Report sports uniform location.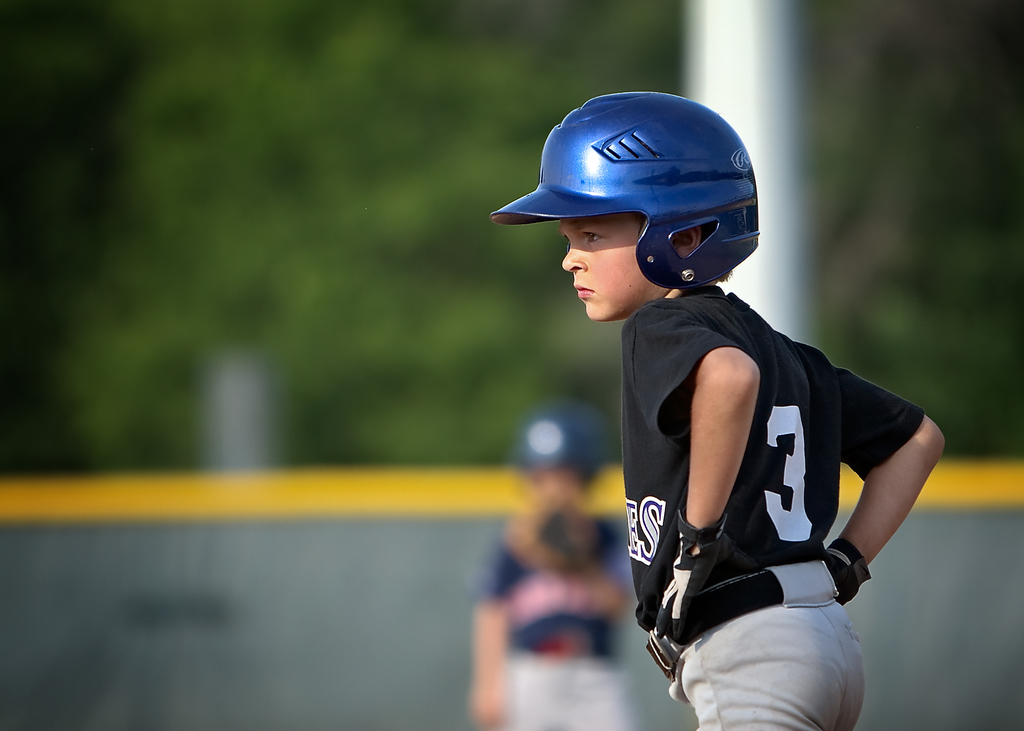
Report: region(460, 396, 634, 730).
